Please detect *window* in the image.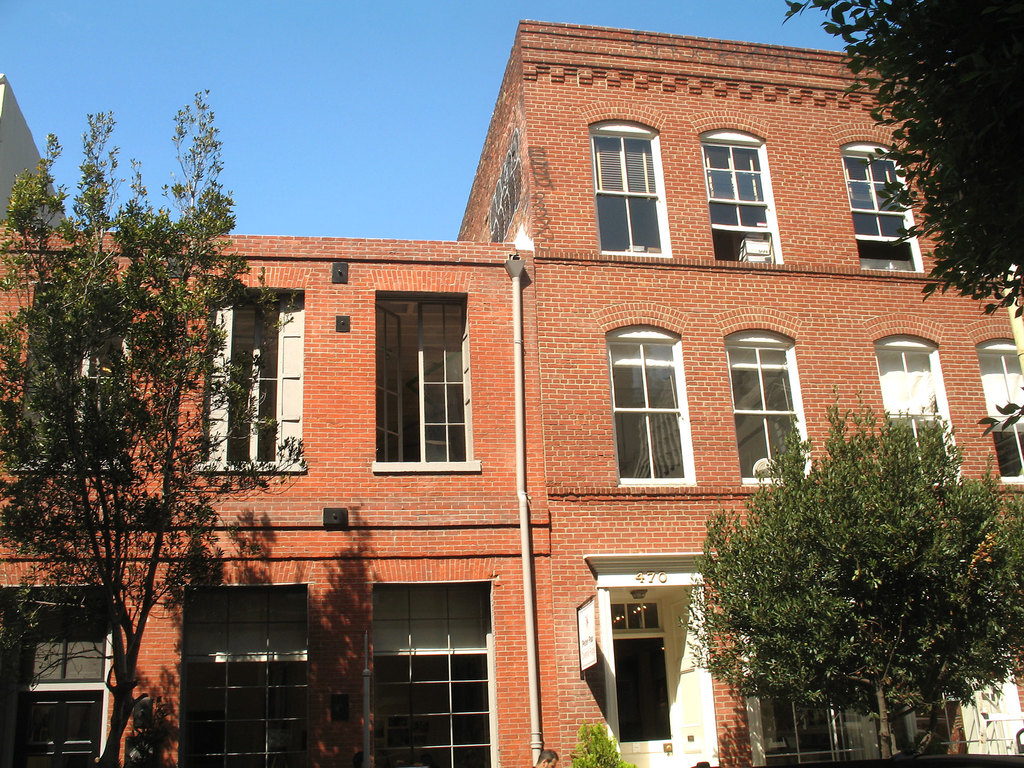
[left=691, top=109, right=790, bottom=266].
